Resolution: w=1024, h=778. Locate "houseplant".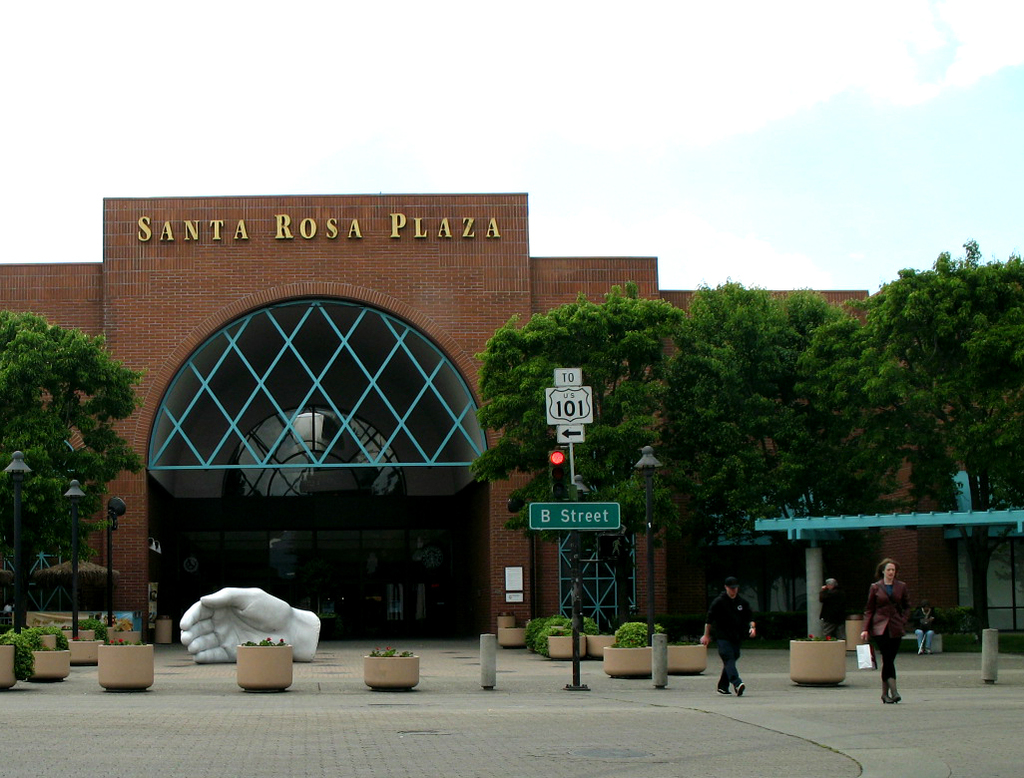
[x1=666, y1=645, x2=709, y2=675].
